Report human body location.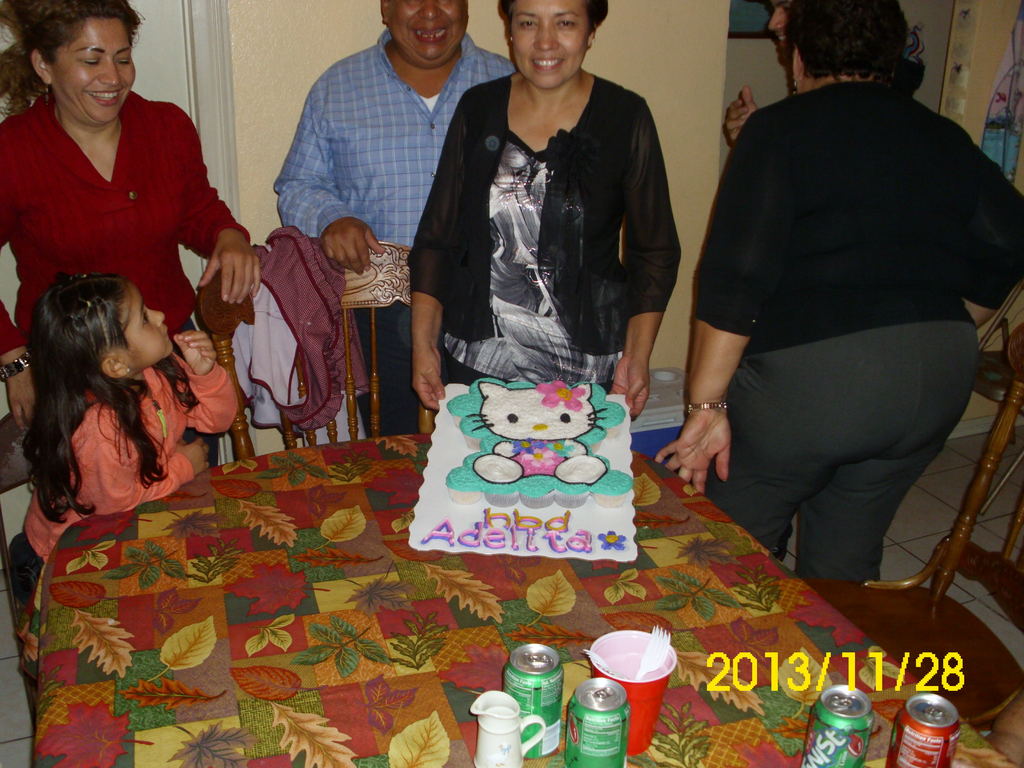
Report: <region>410, 1, 682, 412</region>.
